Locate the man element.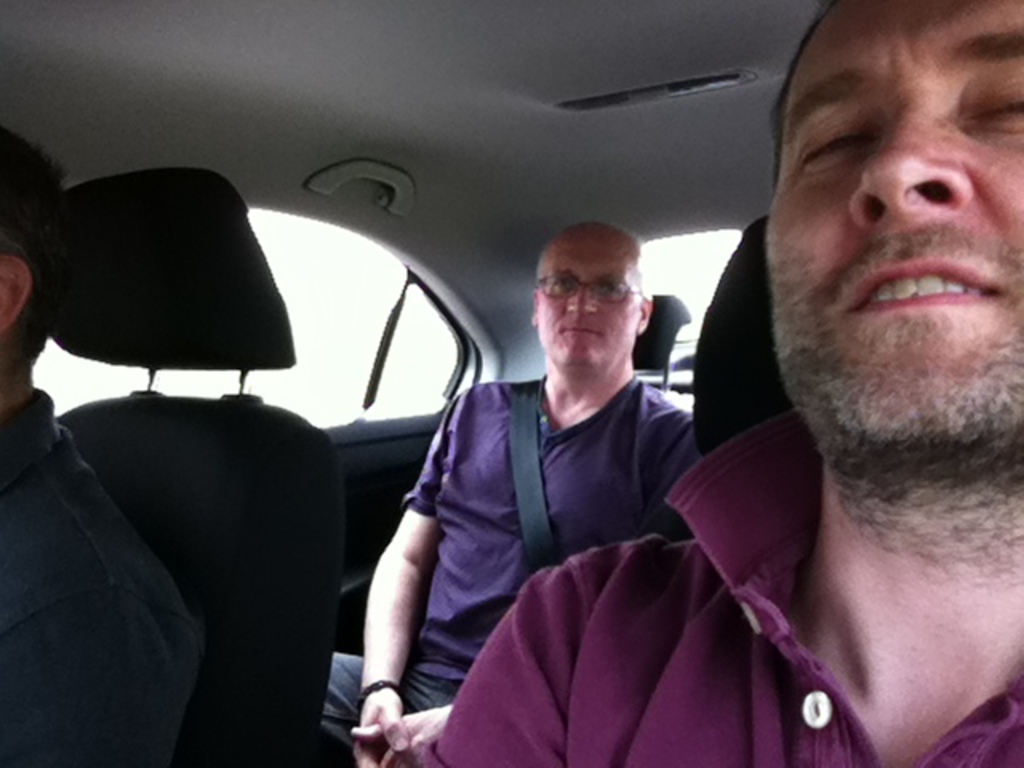
Element bbox: left=0, top=130, right=213, bottom=766.
